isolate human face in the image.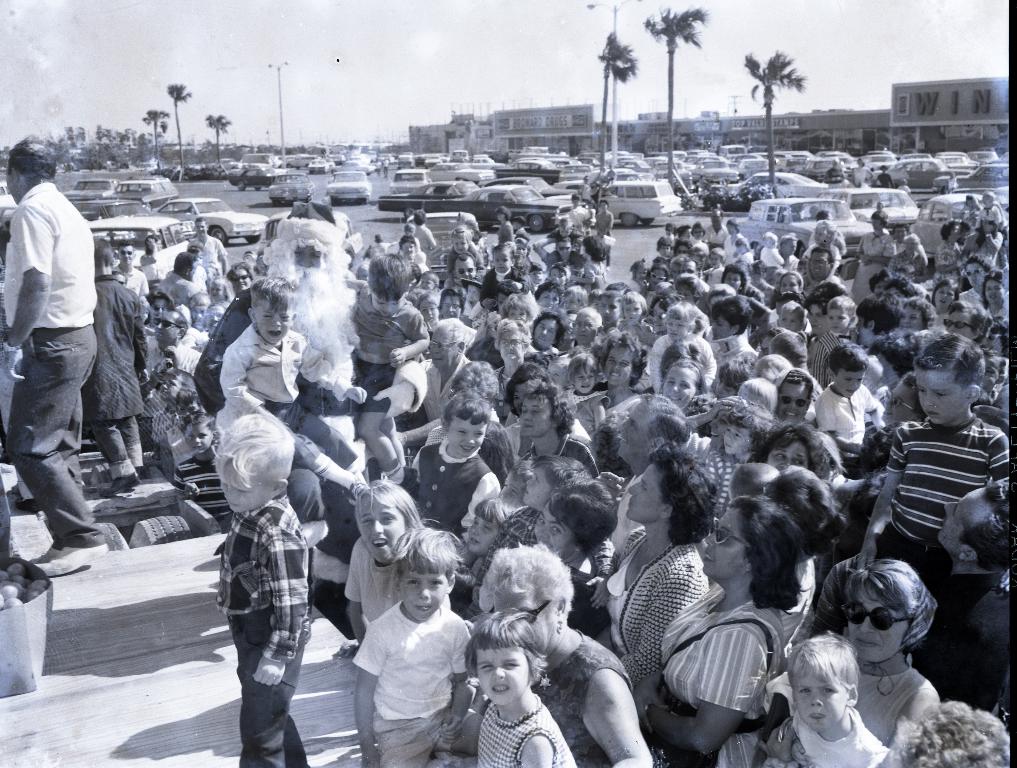
Isolated region: 404, 573, 454, 621.
